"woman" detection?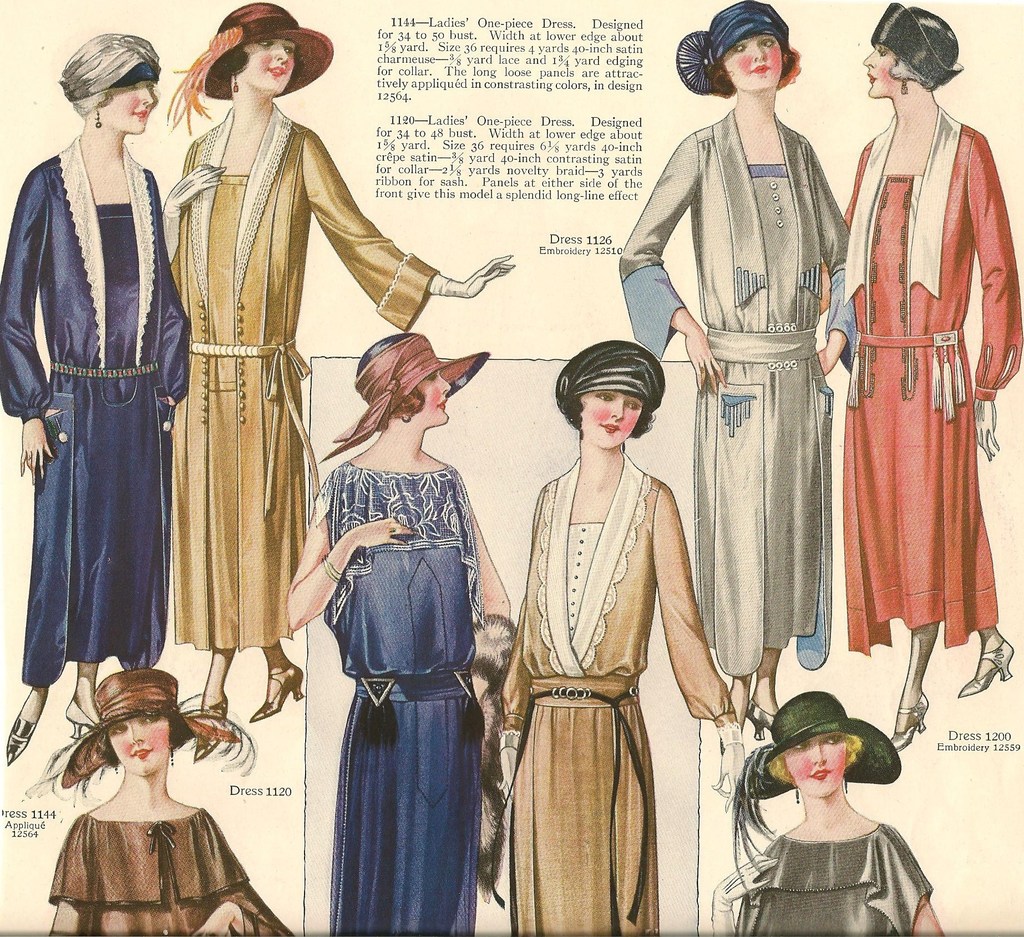
Rect(817, 2, 1023, 756)
